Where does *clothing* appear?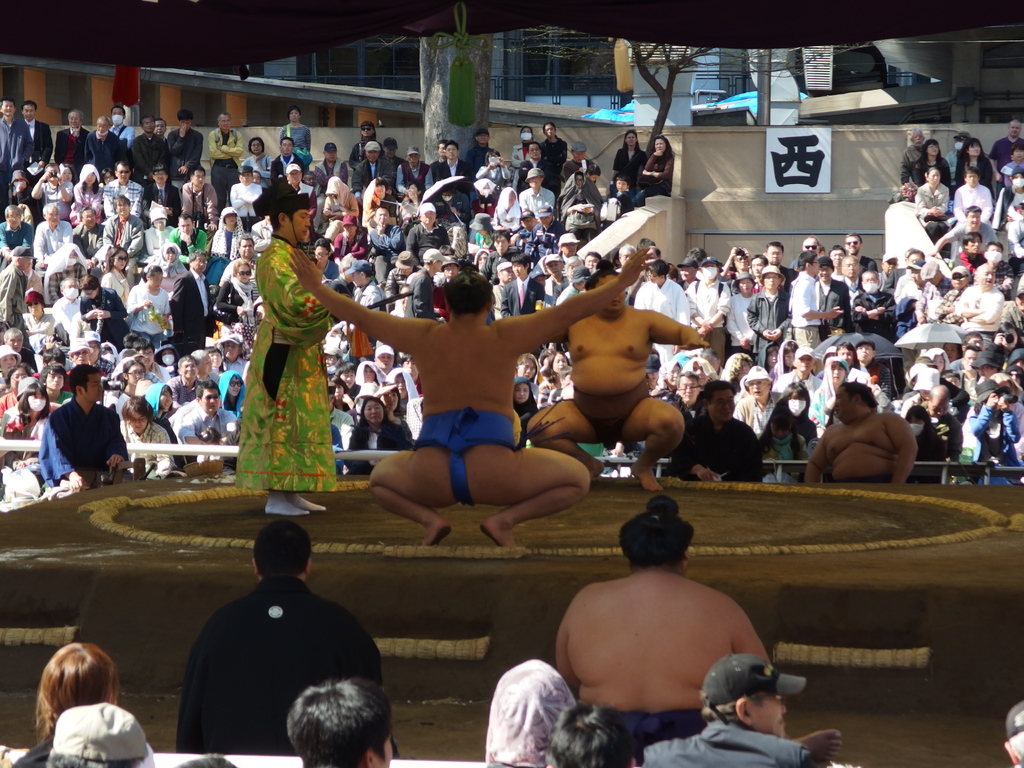
Appears at 144, 223, 170, 254.
